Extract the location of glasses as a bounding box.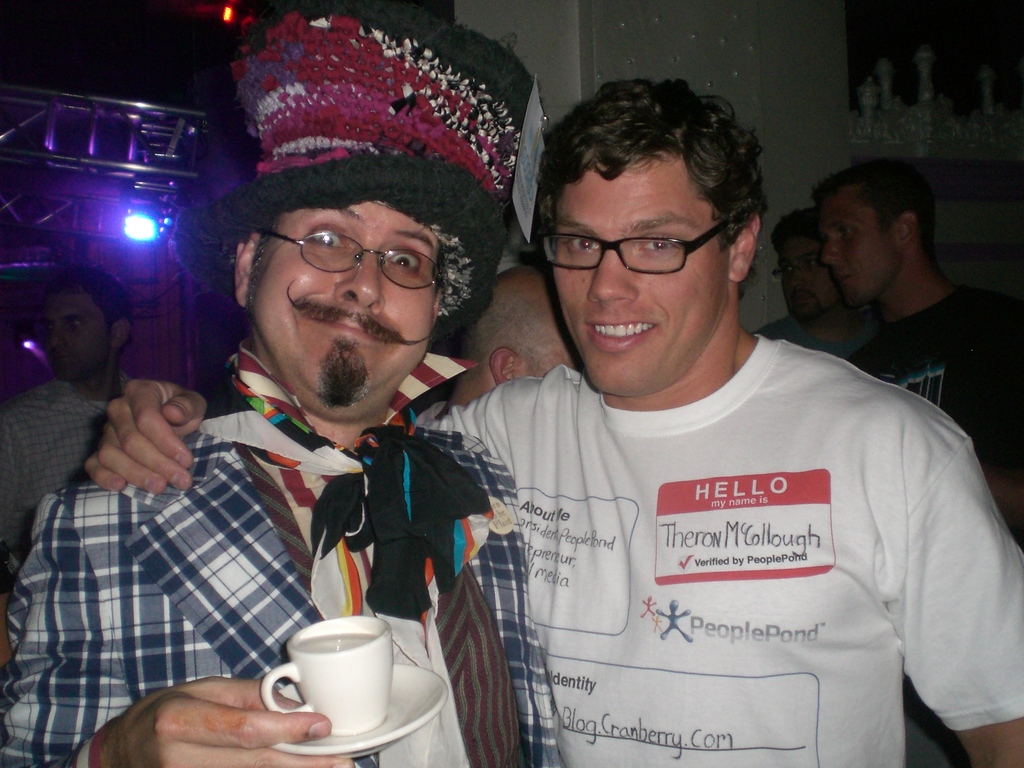
region(534, 216, 752, 272).
